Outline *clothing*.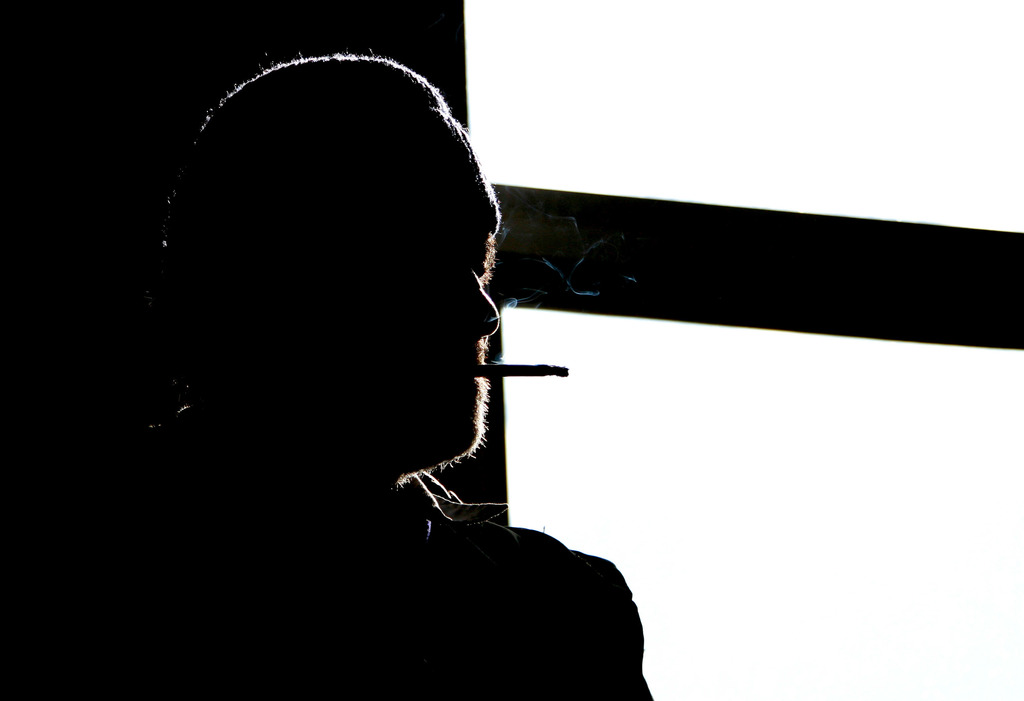
Outline: [0, 419, 654, 700].
